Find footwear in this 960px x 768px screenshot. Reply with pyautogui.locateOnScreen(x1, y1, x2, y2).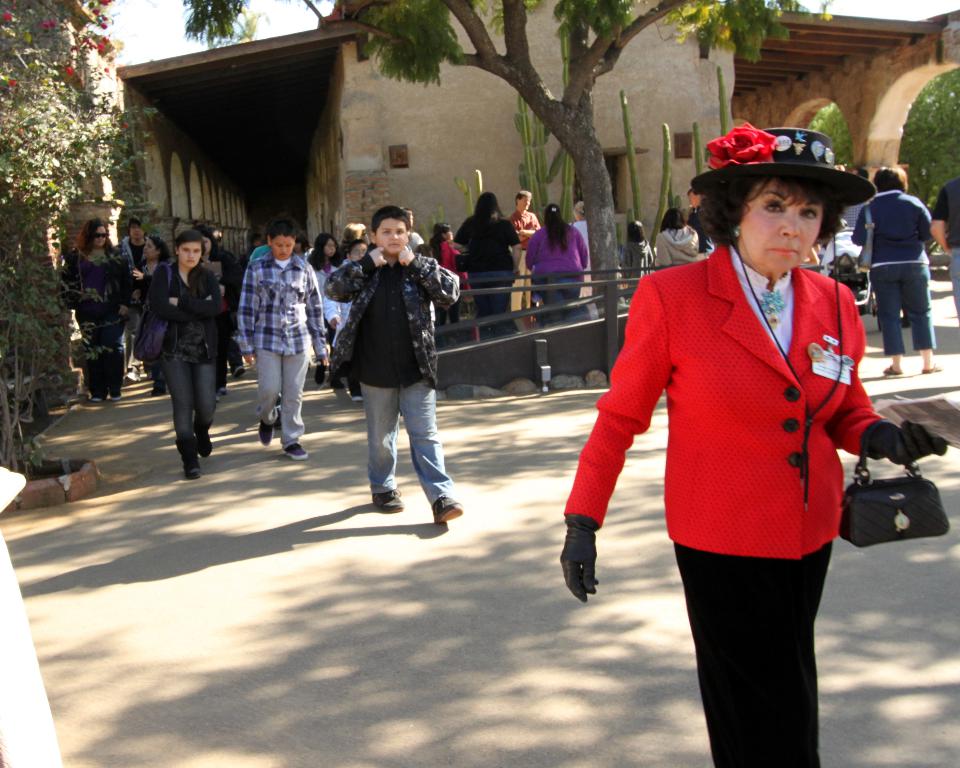
pyautogui.locateOnScreen(256, 421, 280, 444).
